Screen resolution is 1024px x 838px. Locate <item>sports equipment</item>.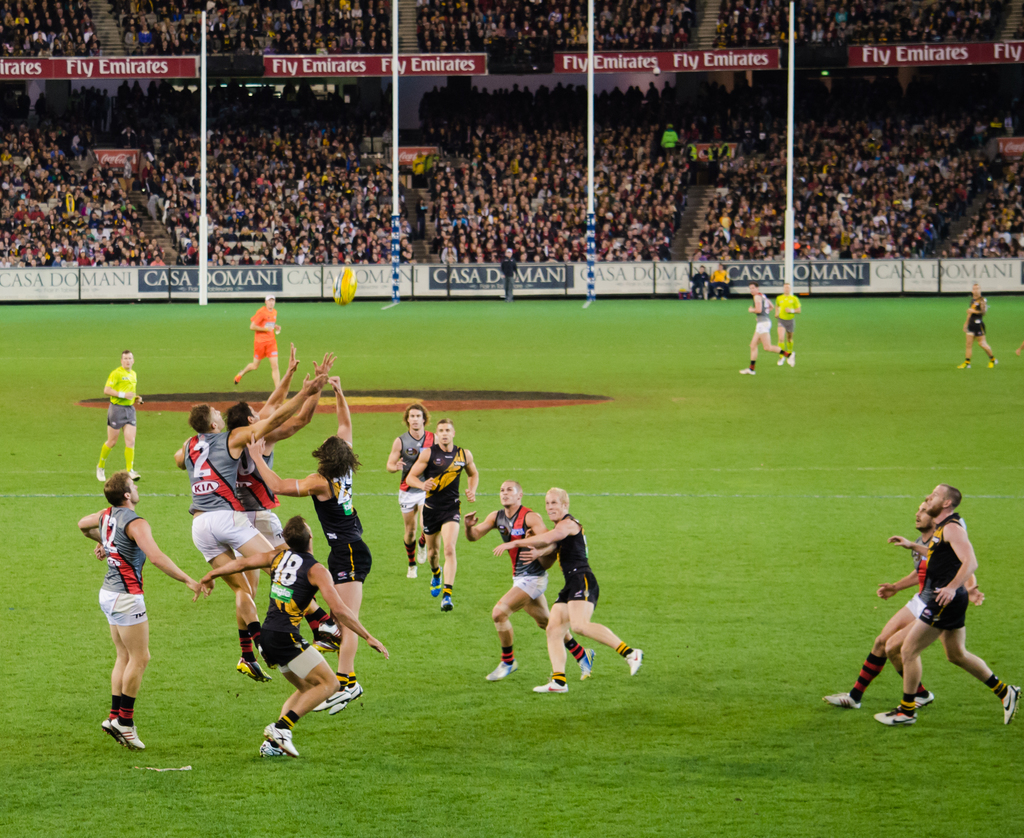
[429, 572, 445, 602].
